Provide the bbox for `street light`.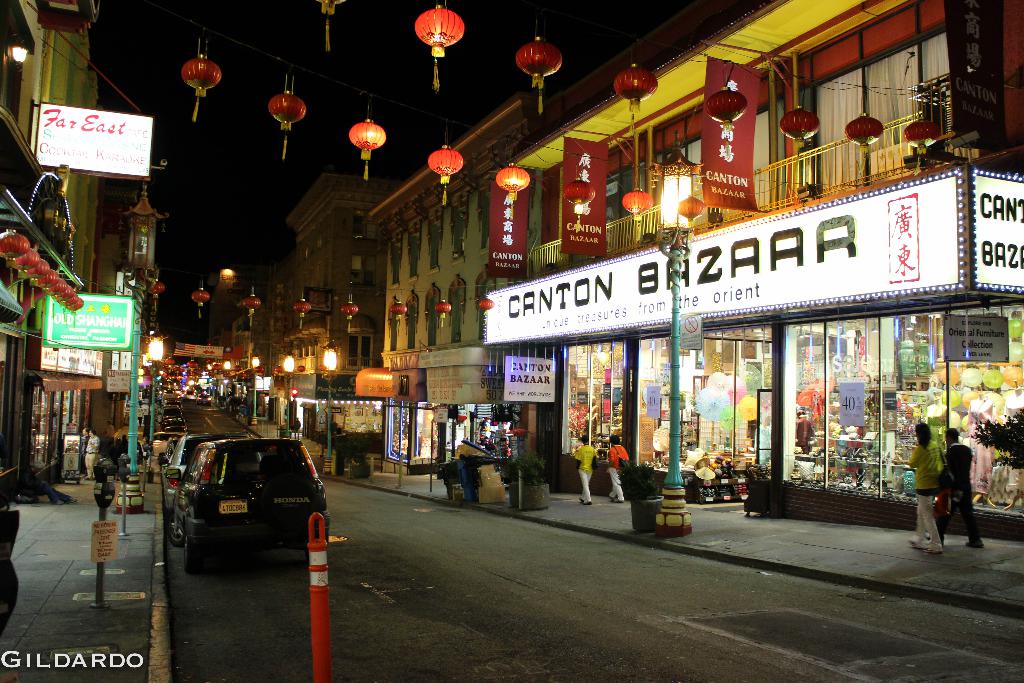
locate(495, 140, 534, 215).
